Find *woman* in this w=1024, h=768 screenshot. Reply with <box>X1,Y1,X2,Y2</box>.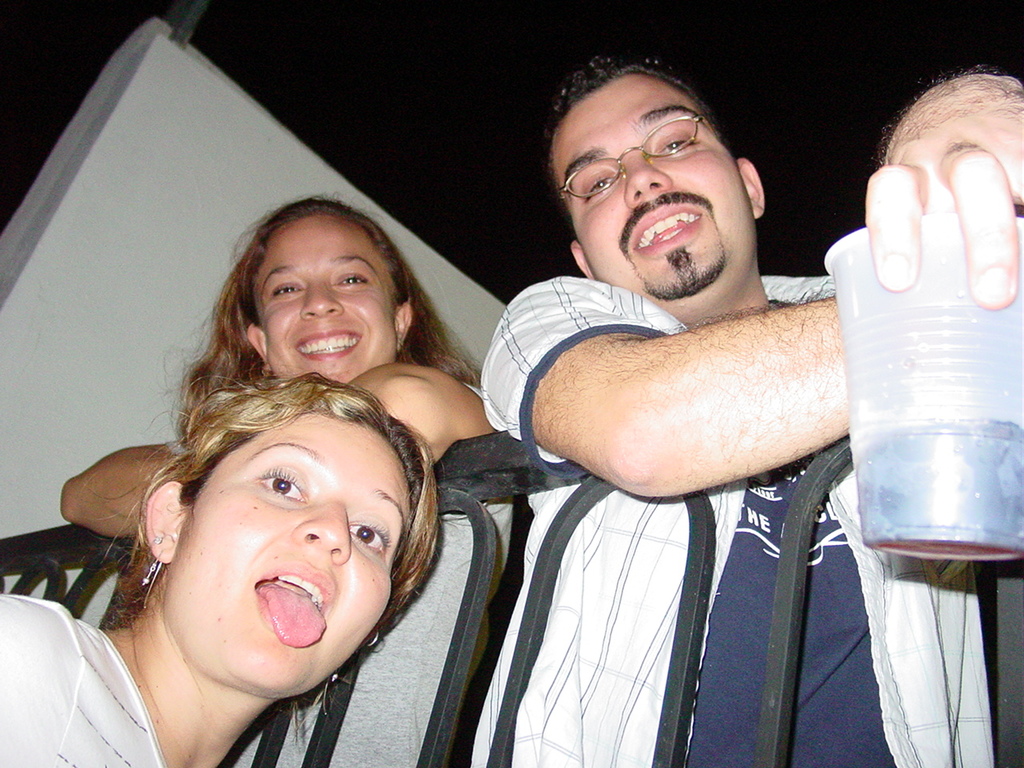
<box>61,191,501,543</box>.
